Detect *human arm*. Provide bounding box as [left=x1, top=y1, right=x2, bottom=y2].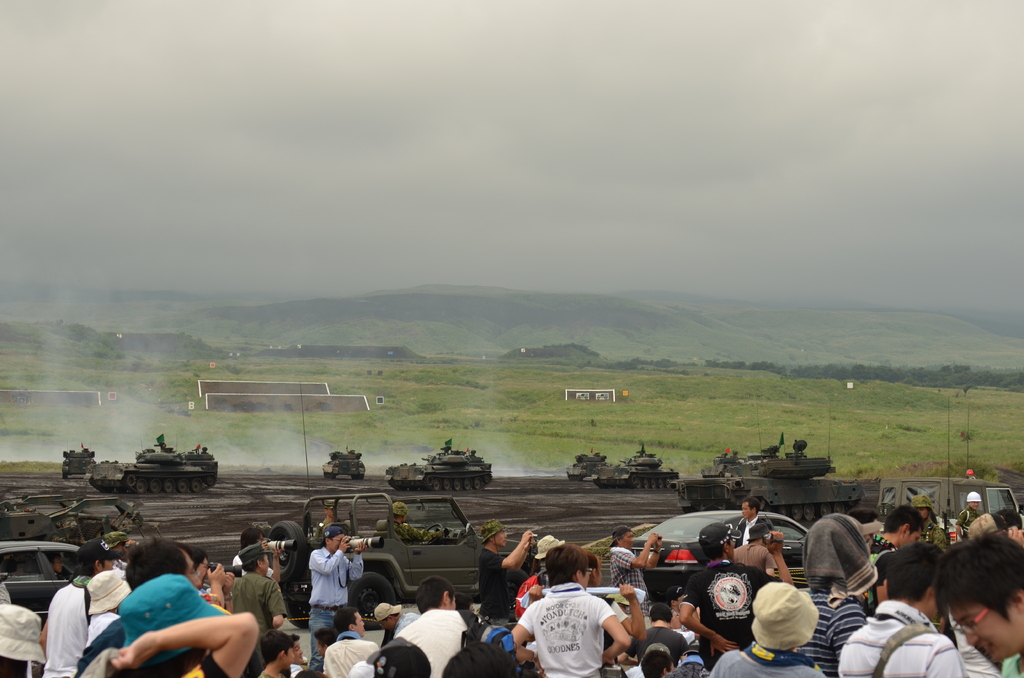
[left=125, top=593, right=239, bottom=674].
